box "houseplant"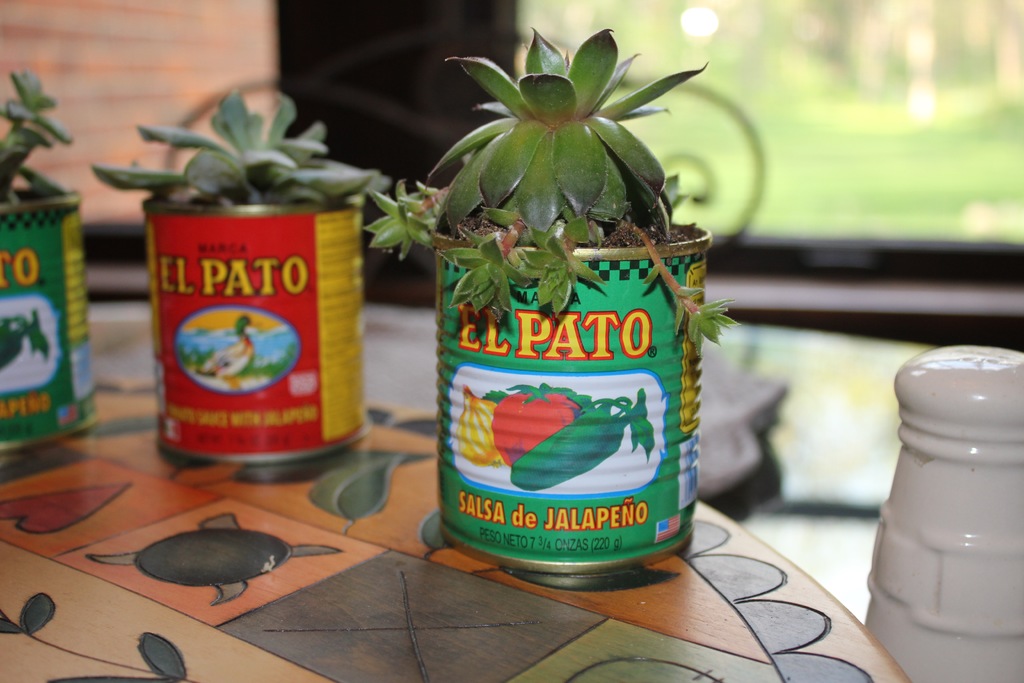
(left=4, top=72, right=83, bottom=453)
